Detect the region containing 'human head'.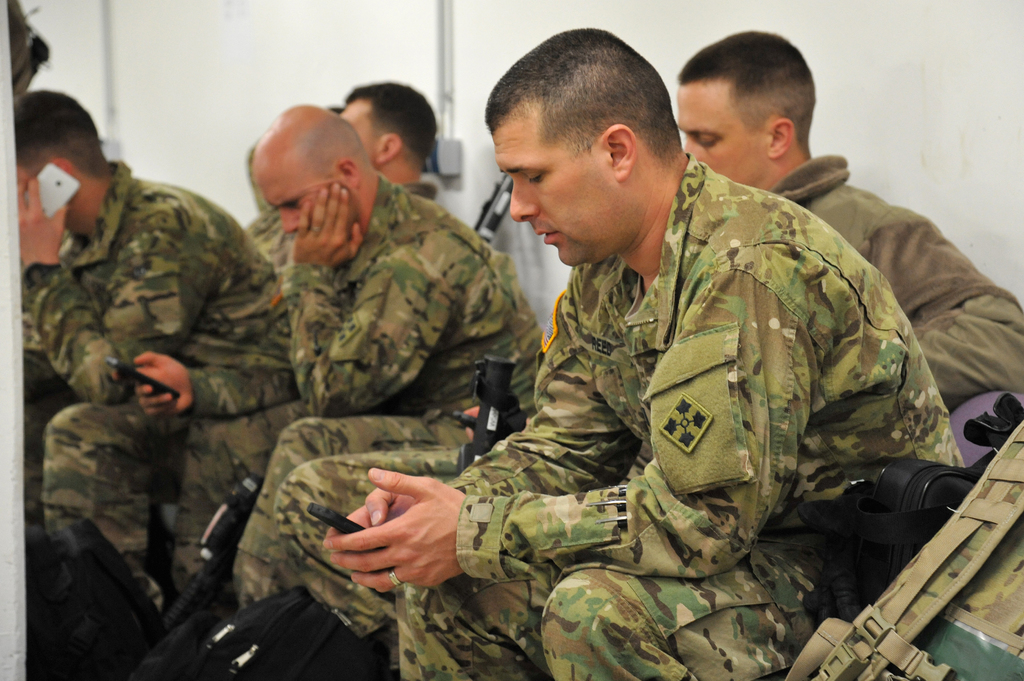
<region>250, 102, 370, 235</region>.
